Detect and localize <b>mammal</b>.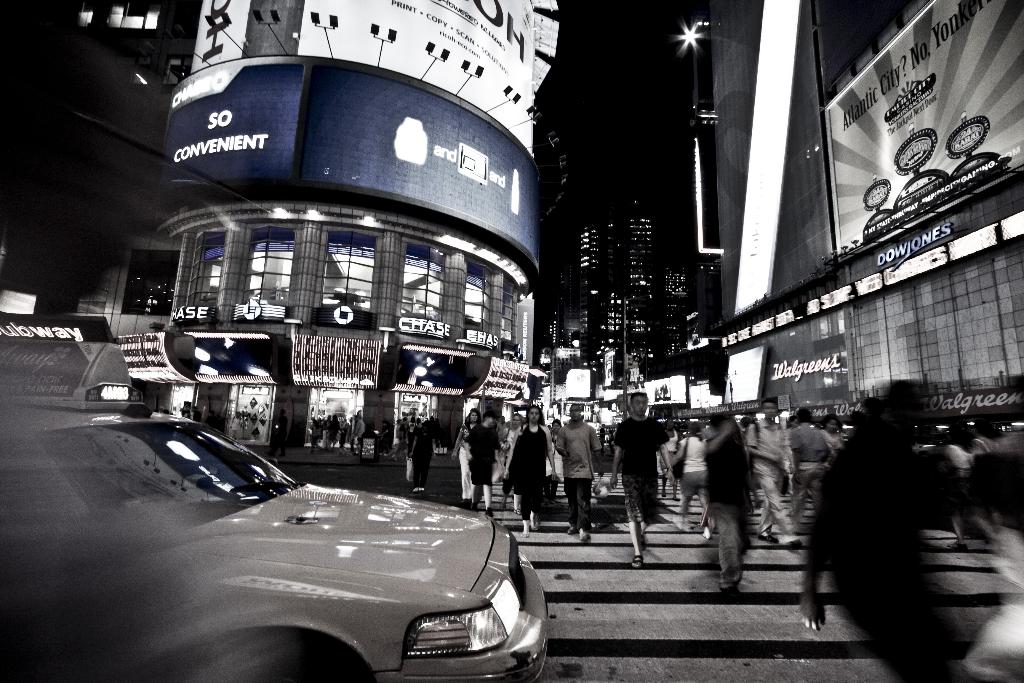
Localized at region(815, 417, 859, 457).
